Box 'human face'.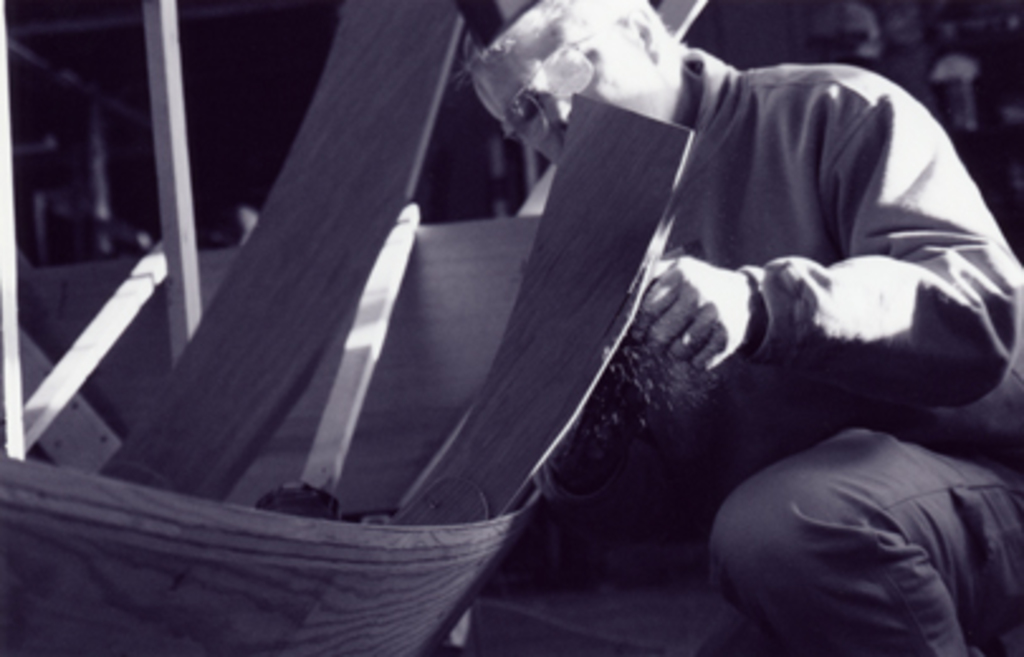
x1=480 y1=18 x2=683 y2=169.
